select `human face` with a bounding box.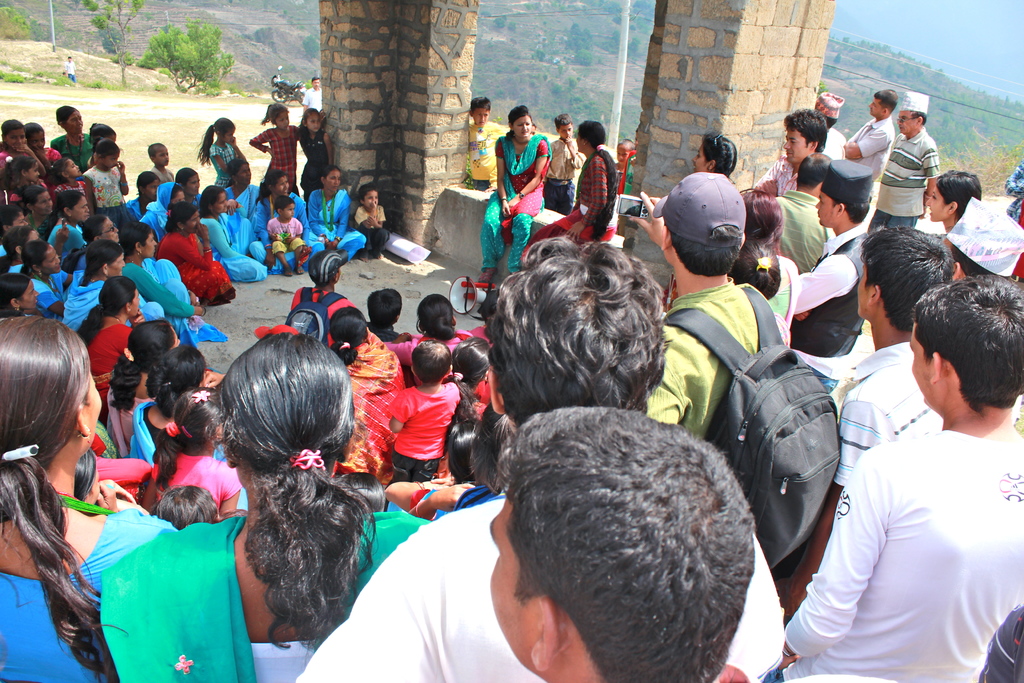
<bbox>65, 157, 81, 177</bbox>.
